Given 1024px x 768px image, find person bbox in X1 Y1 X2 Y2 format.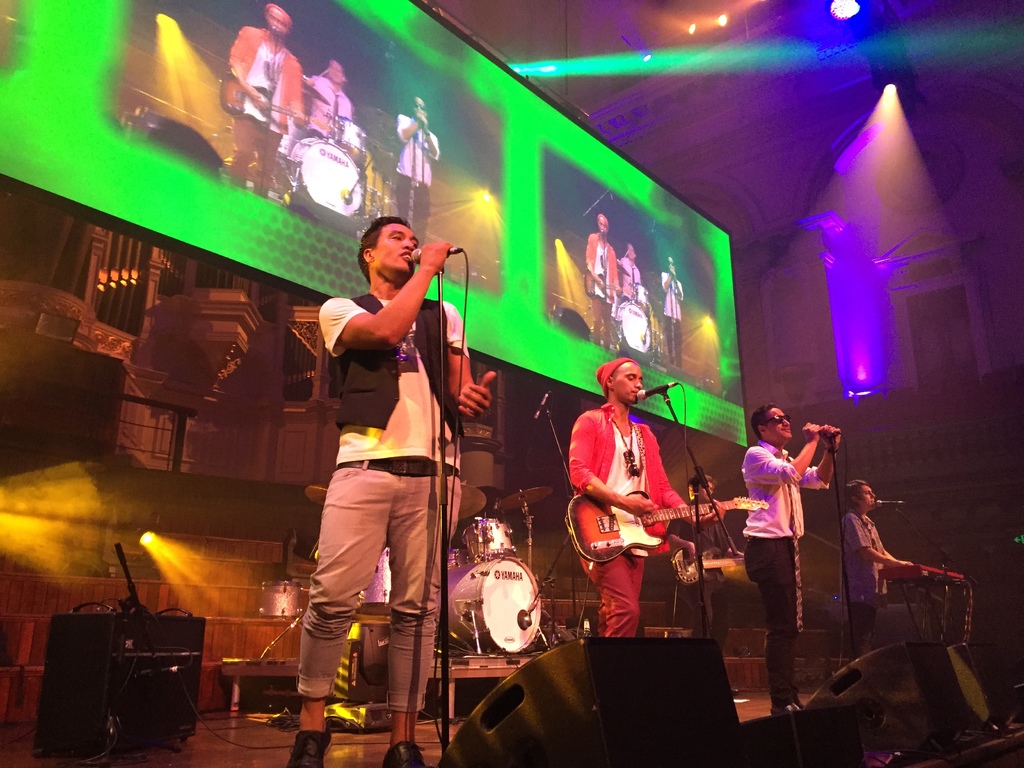
570 358 728 637.
